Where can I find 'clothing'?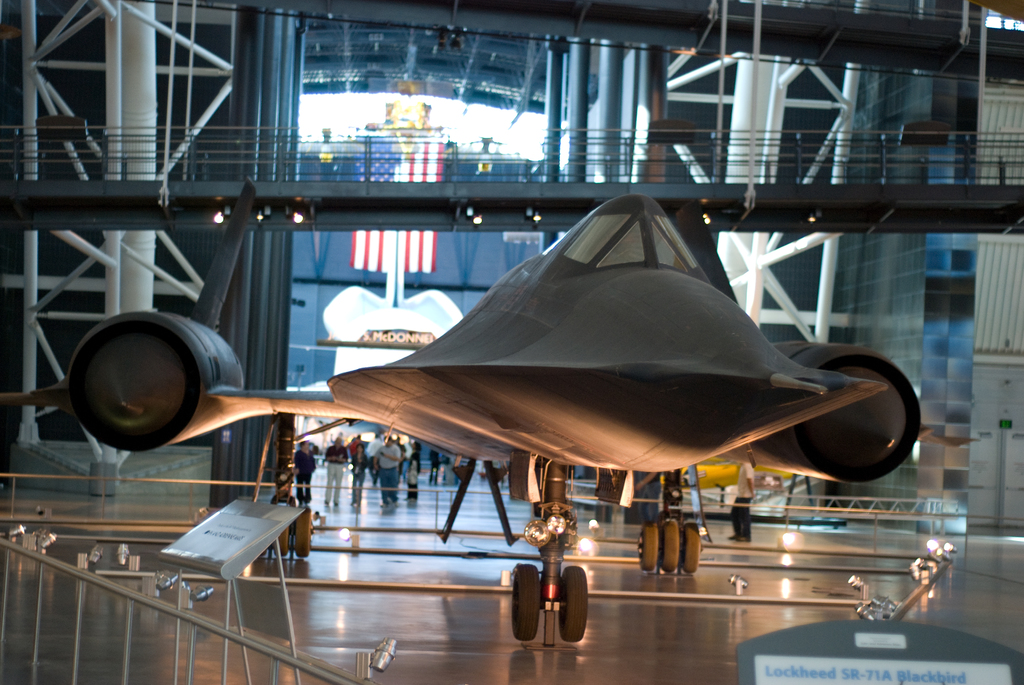
You can find it at locate(730, 461, 756, 540).
